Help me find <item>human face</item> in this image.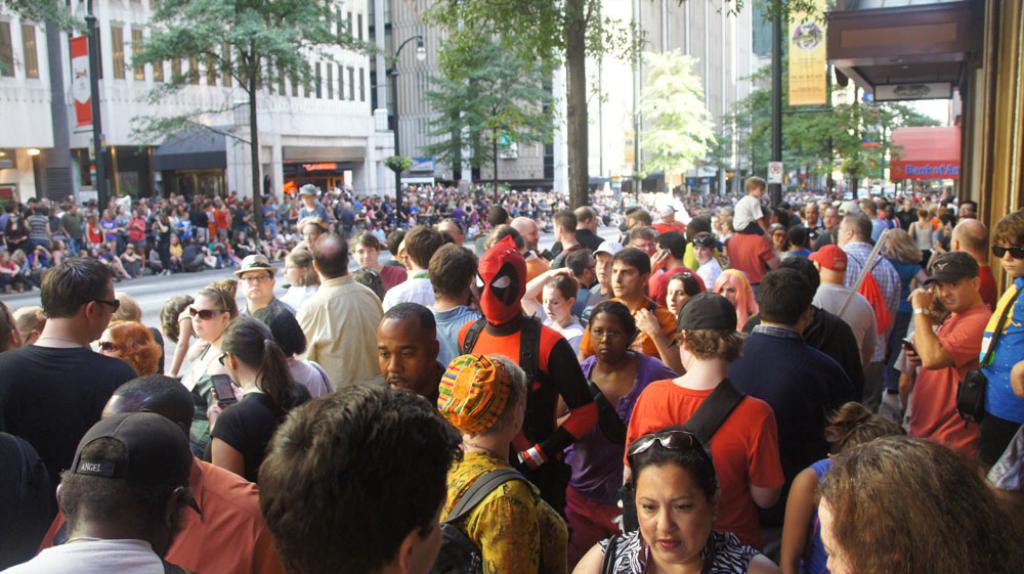
Found it: BBox(93, 277, 116, 341).
